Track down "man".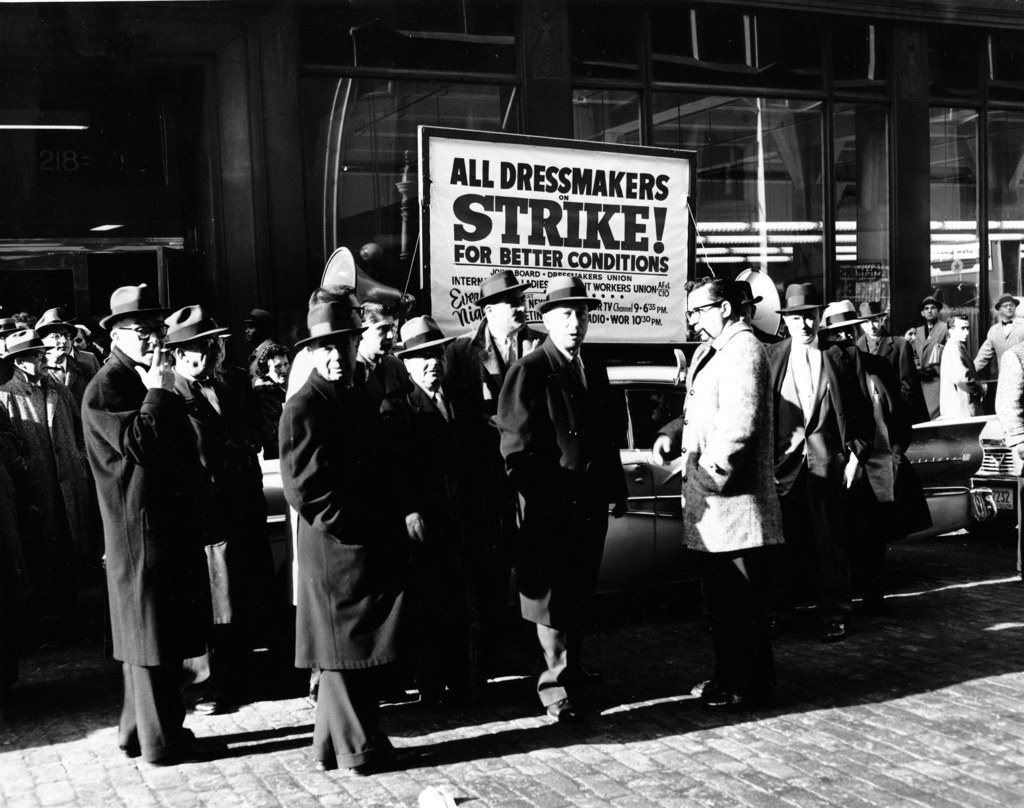
Tracked to bbox=(672, 255, 823, 704).
